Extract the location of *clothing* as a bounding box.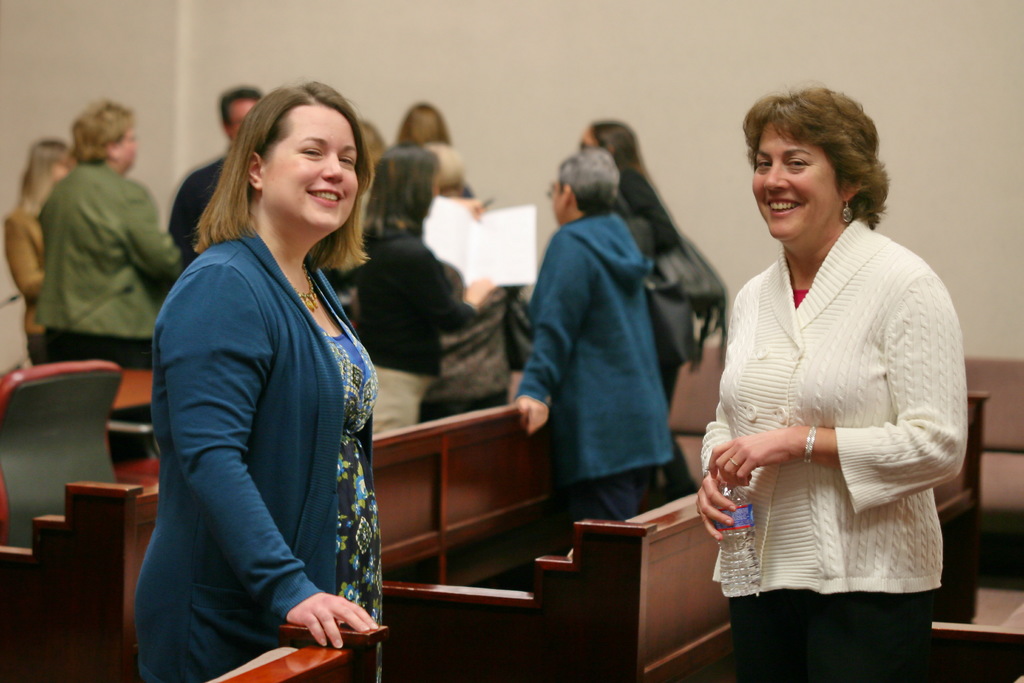
516 204 680 540.
